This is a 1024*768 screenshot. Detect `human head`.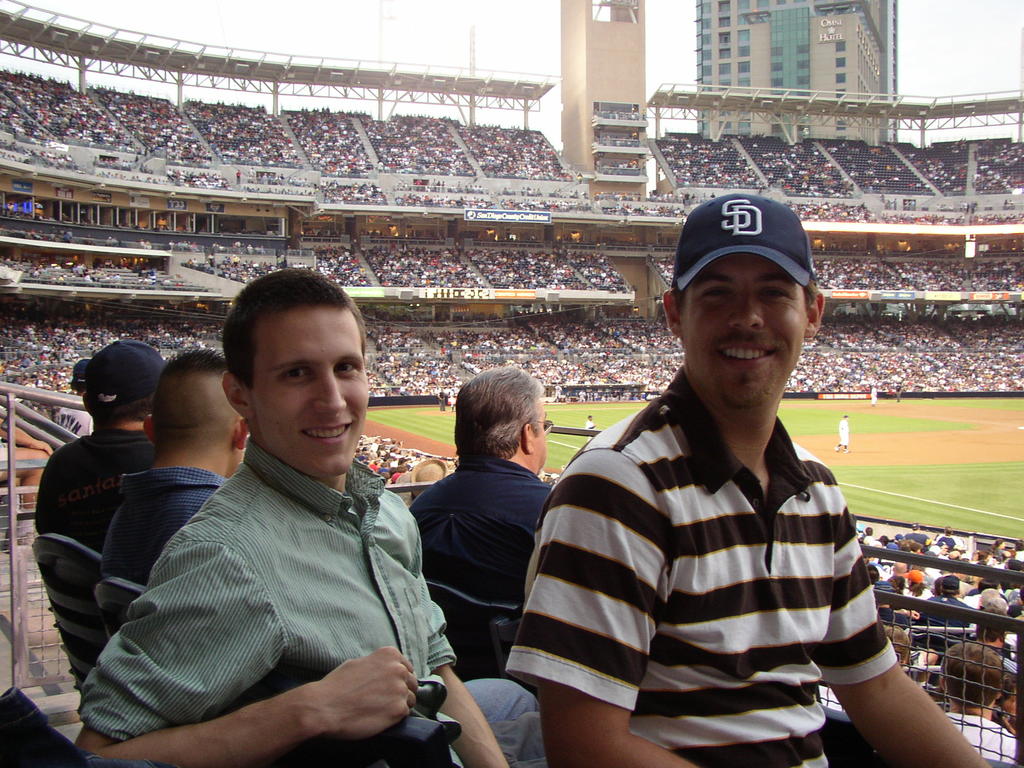
(455, 365, 556, 472).
